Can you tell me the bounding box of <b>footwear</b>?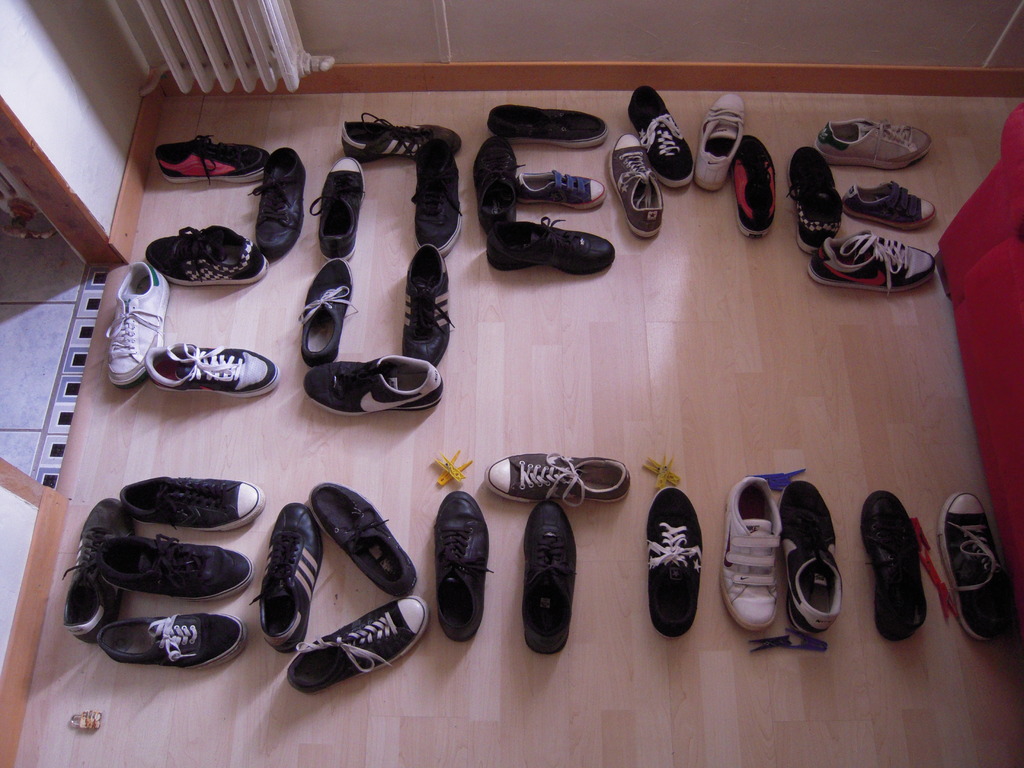
select_region(117, 476, 267, 532).
